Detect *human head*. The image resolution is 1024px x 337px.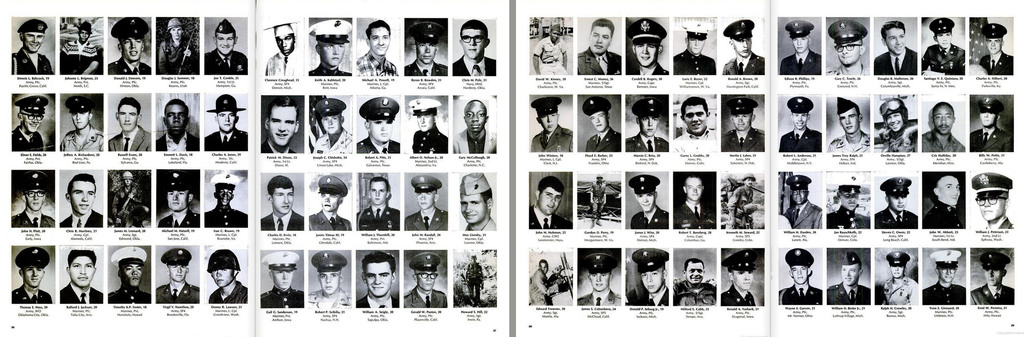
box=[879, 21, 906, 53].
